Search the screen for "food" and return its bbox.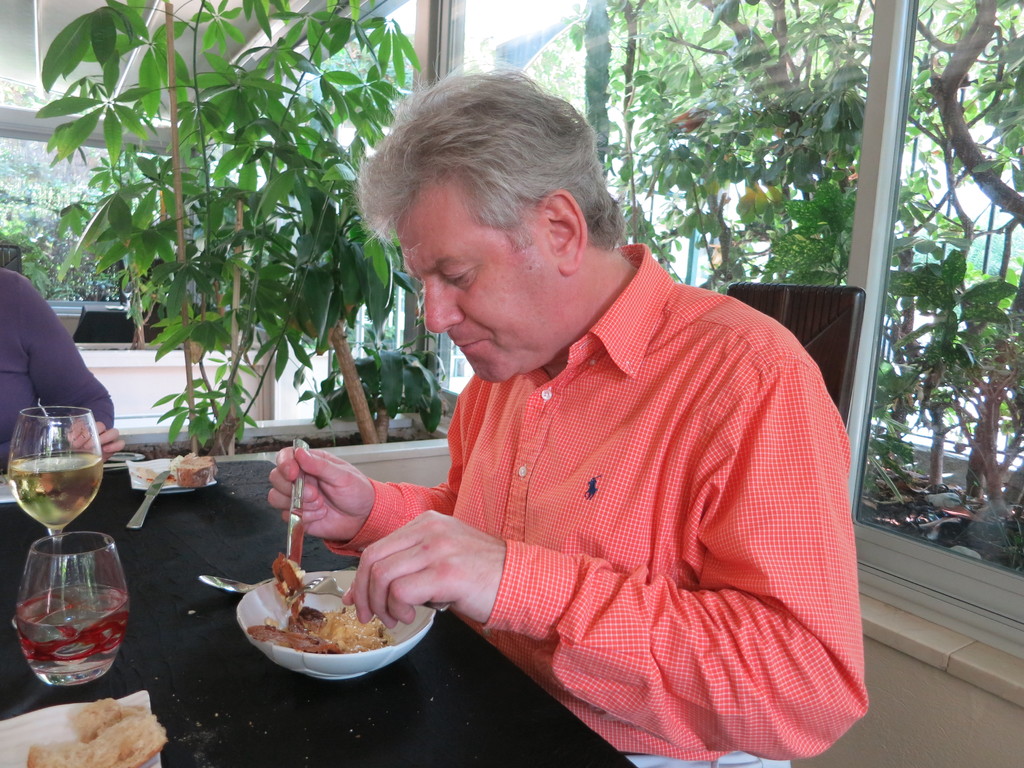
Found: 127, 449, 213, 489.
